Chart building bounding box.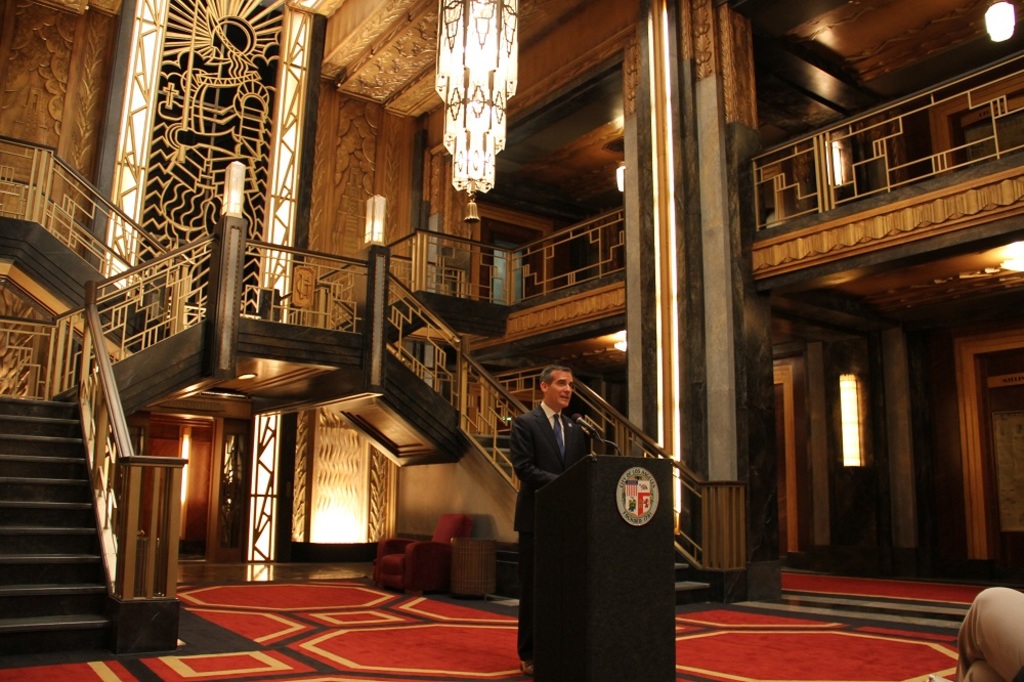
Charted: [0, 0, 1023, 681].
